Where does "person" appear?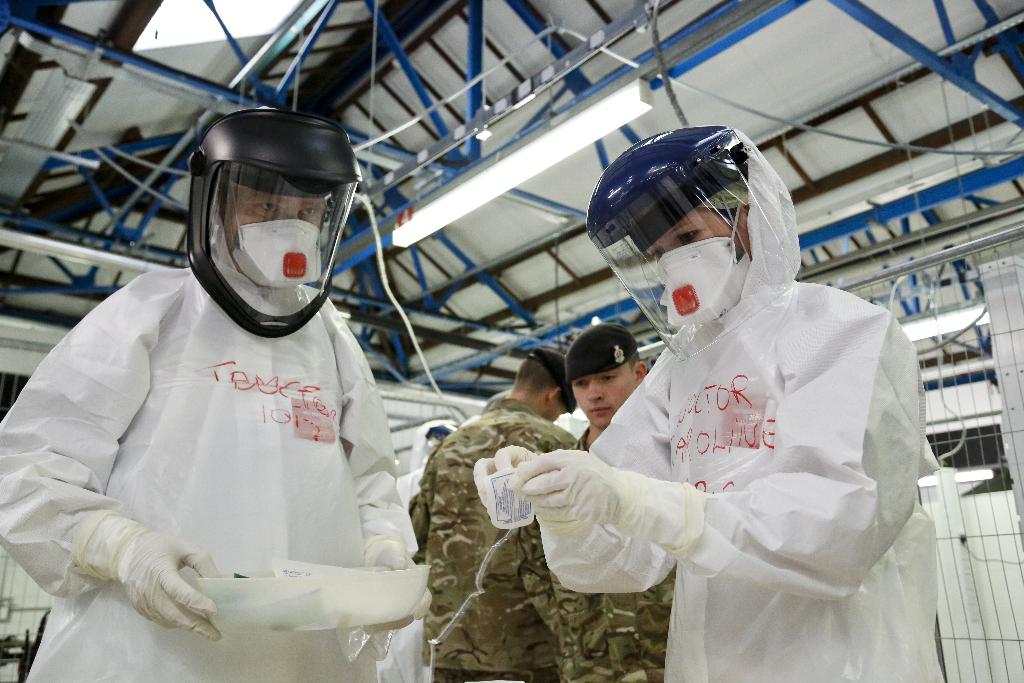
Appears at pyautogui.locateOnScreen(410, 349, 575, 646).
